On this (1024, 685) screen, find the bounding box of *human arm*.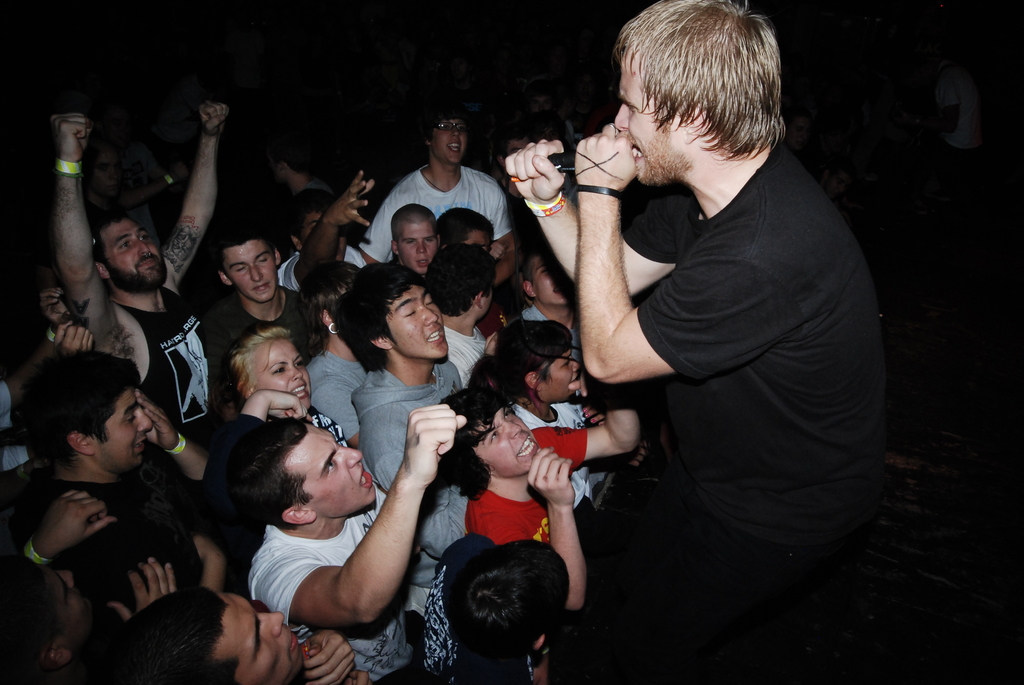
Bounding box: detection(483, 330, 499, 358).
